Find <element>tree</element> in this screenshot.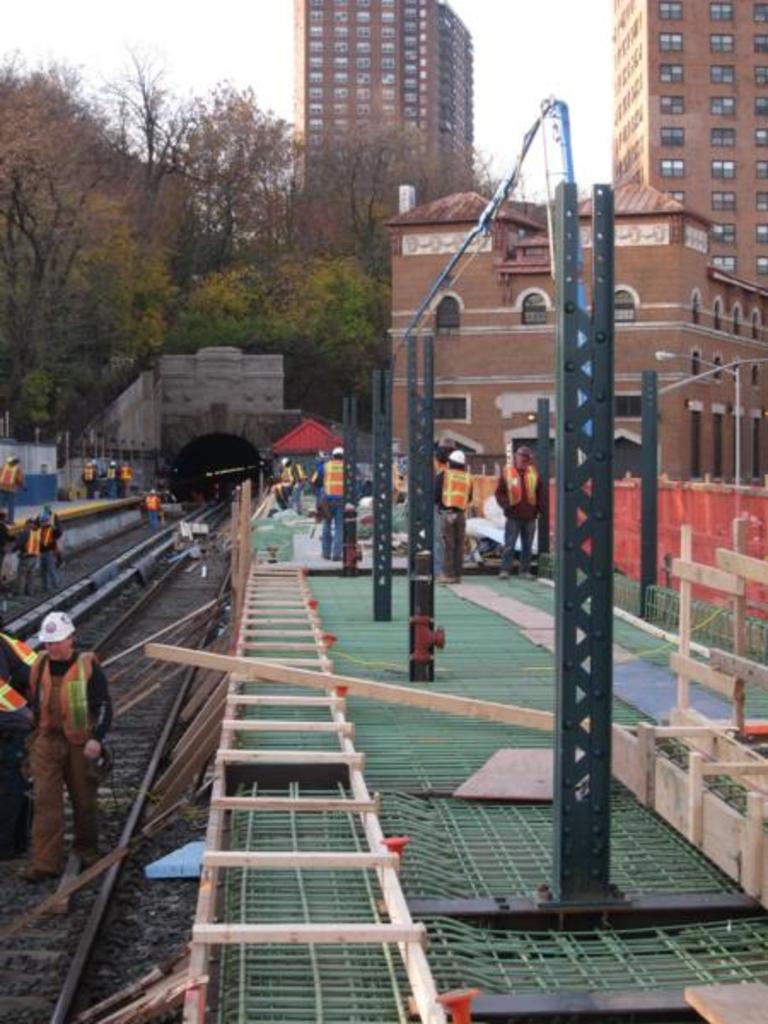
The bounding box for <element>tree</element> is 79:32:176:179.
